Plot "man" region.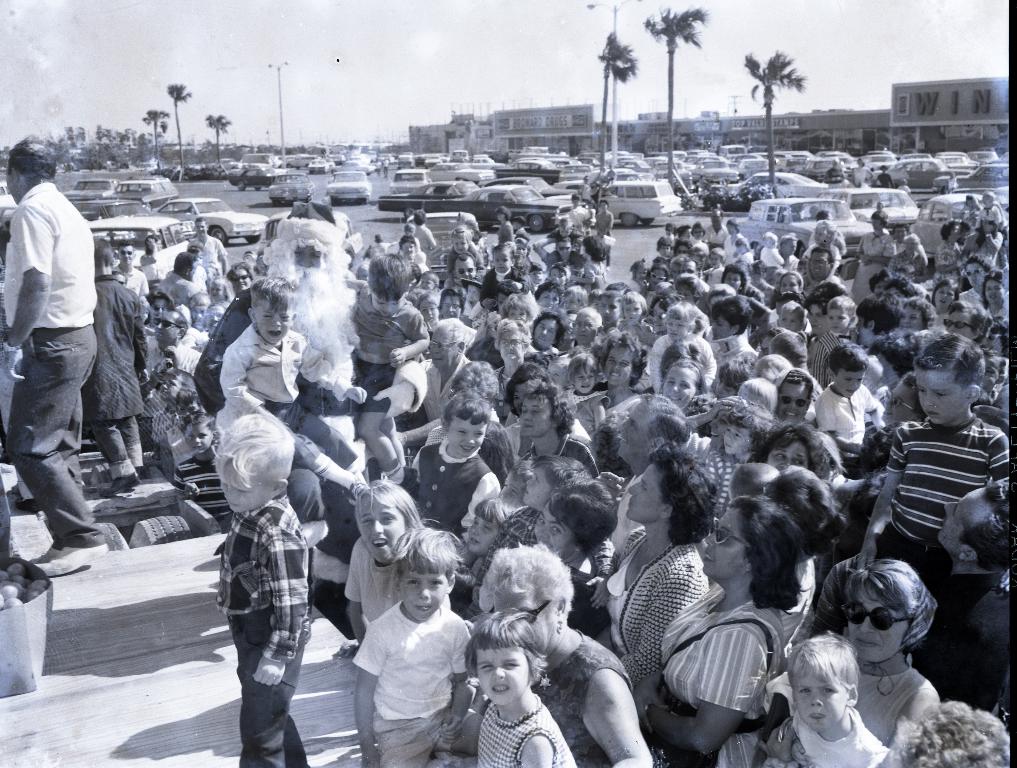
Plotted at left=855, top=335, right=1016, bottom=584.
